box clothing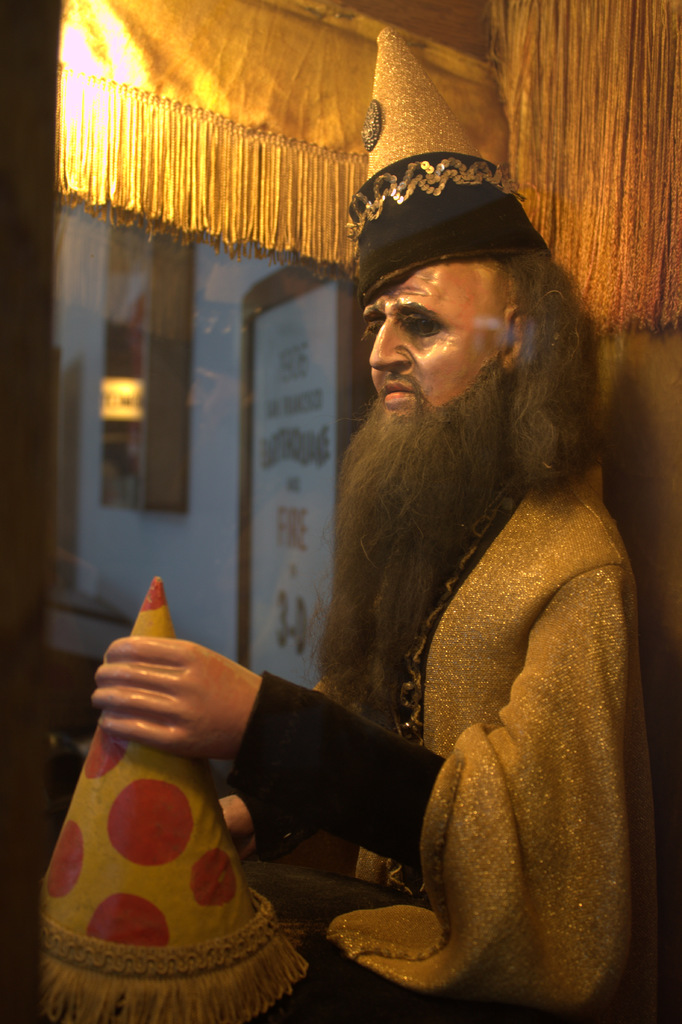
Rect(295, 352, 642, 1001)
